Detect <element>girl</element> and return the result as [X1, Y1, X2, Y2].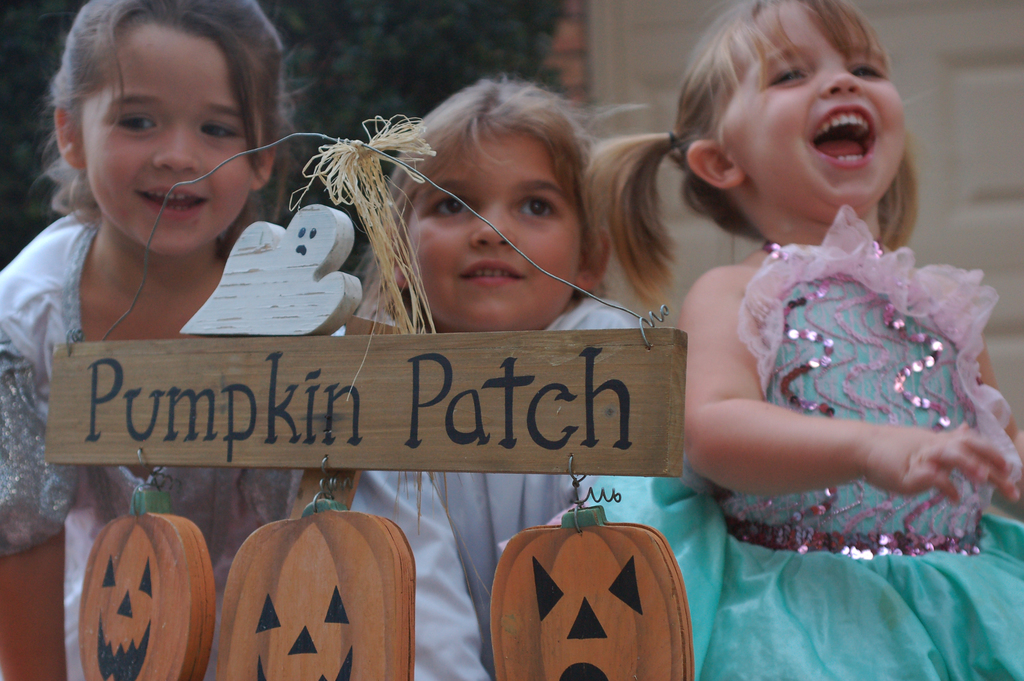
[588, 0, 1021, 680].
